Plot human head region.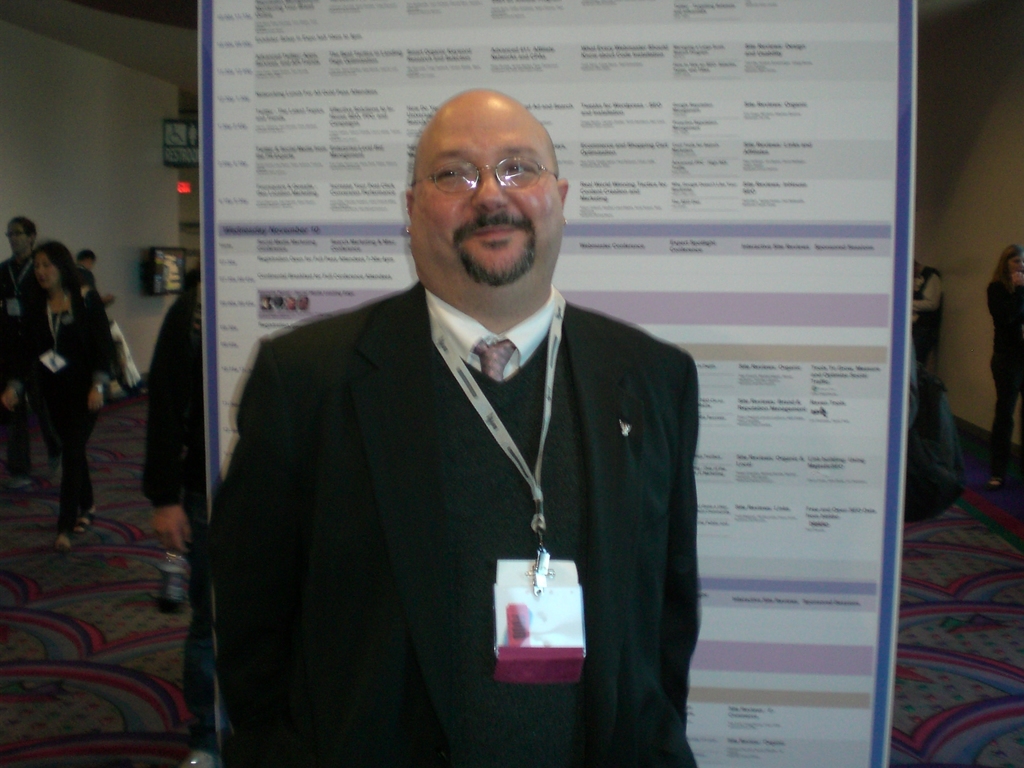
Plotted at (1000, 243, 1023, 275).
